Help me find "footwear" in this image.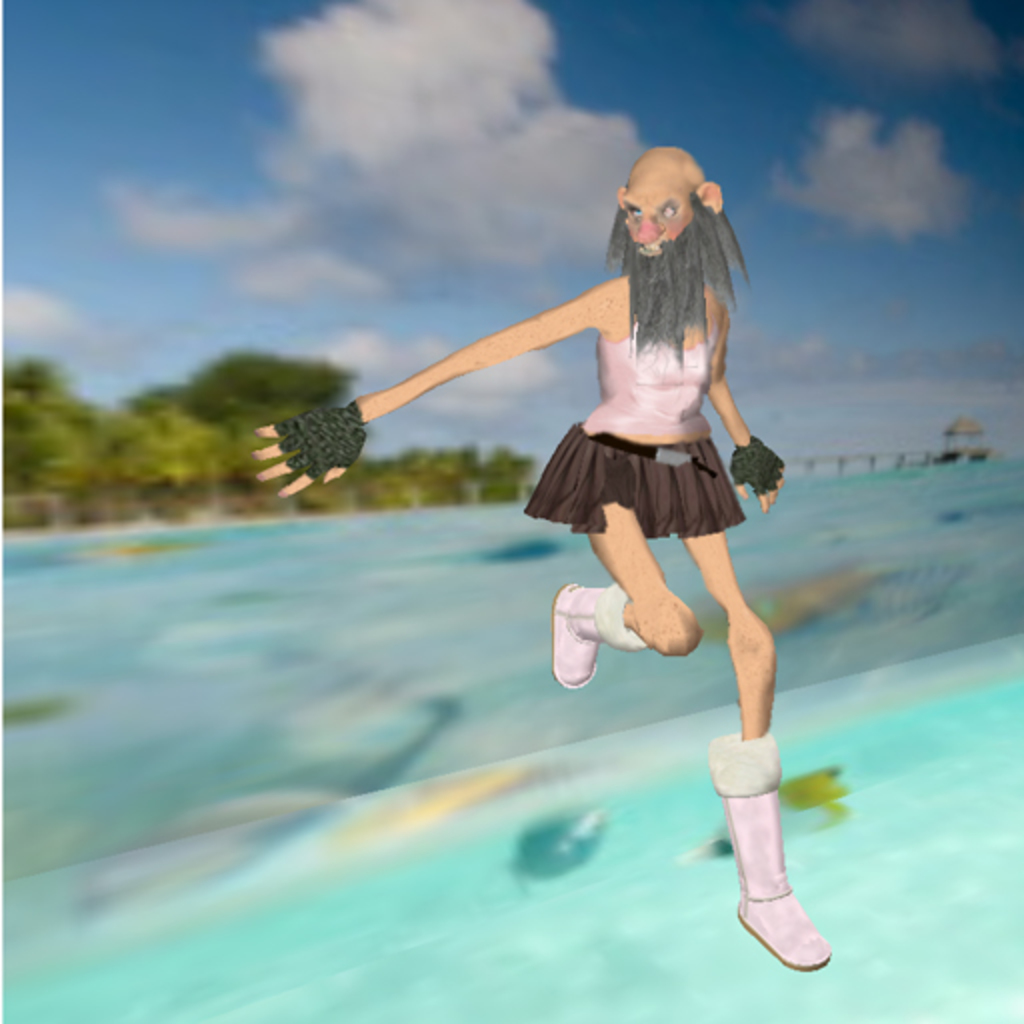
Found it: rect(690, 746, 826, 970).
